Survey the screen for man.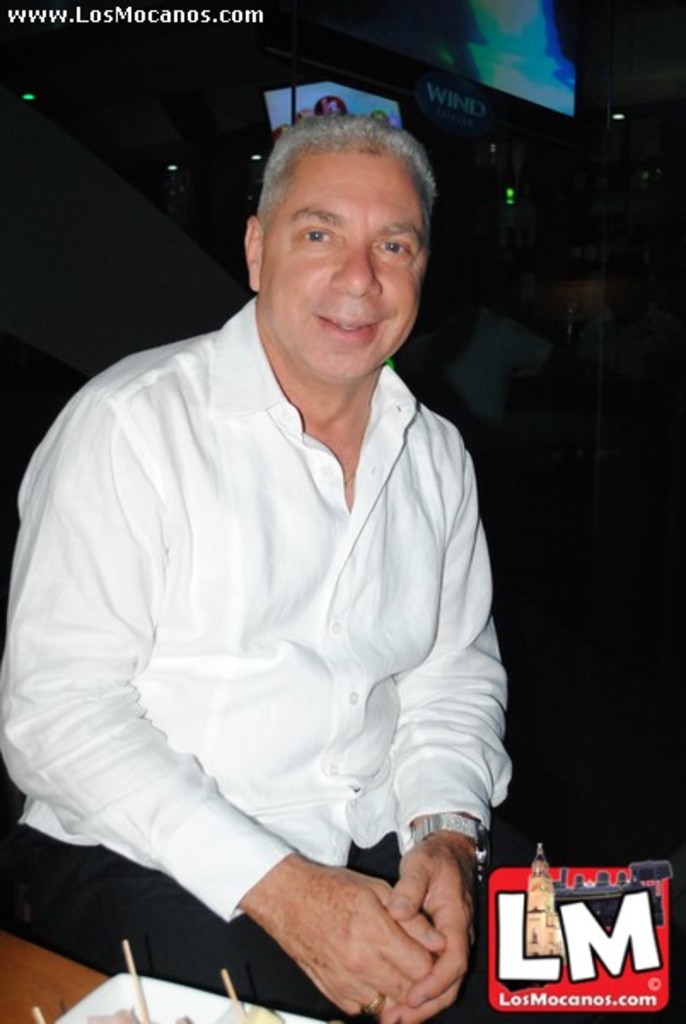
Survey found: select_region(41, 61, 534, 1023).
